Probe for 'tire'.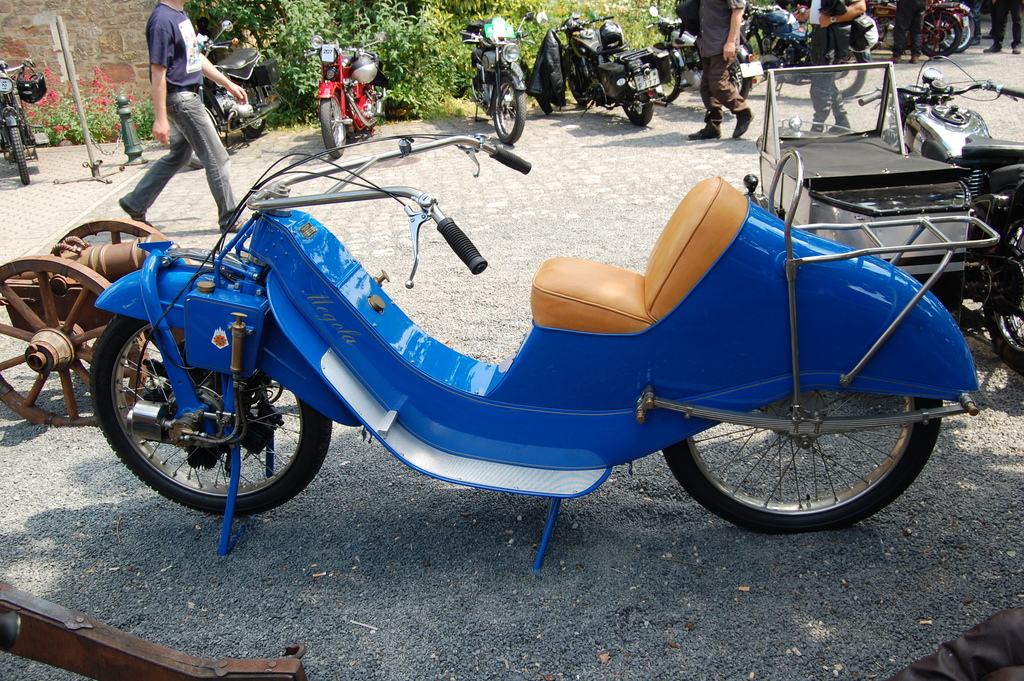
Probe result: (left=323, top=92, right=347, bottom=156).
